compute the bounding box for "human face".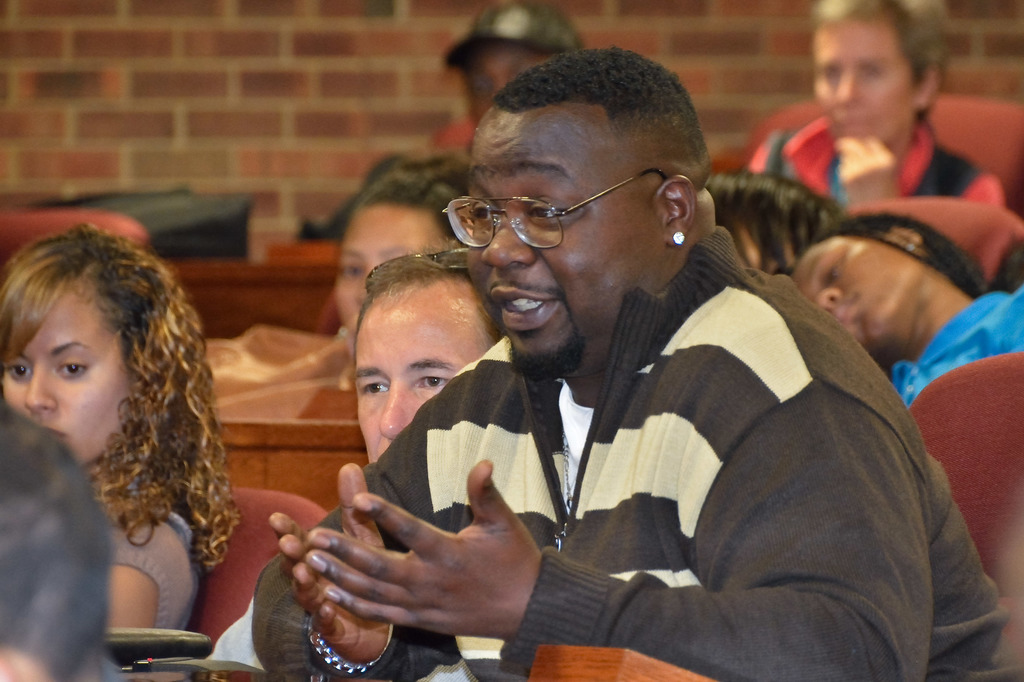
[left=790, top=235, right=929, bottom=348].
